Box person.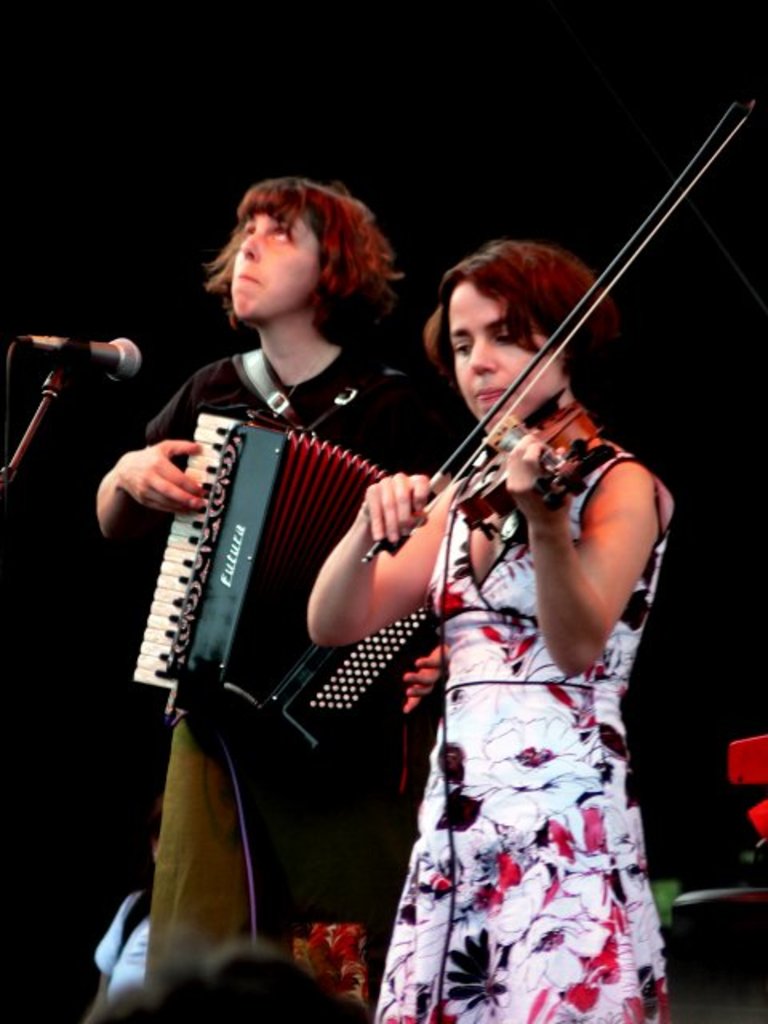
<bbox>358, 270, 680, 987</bbox>.
